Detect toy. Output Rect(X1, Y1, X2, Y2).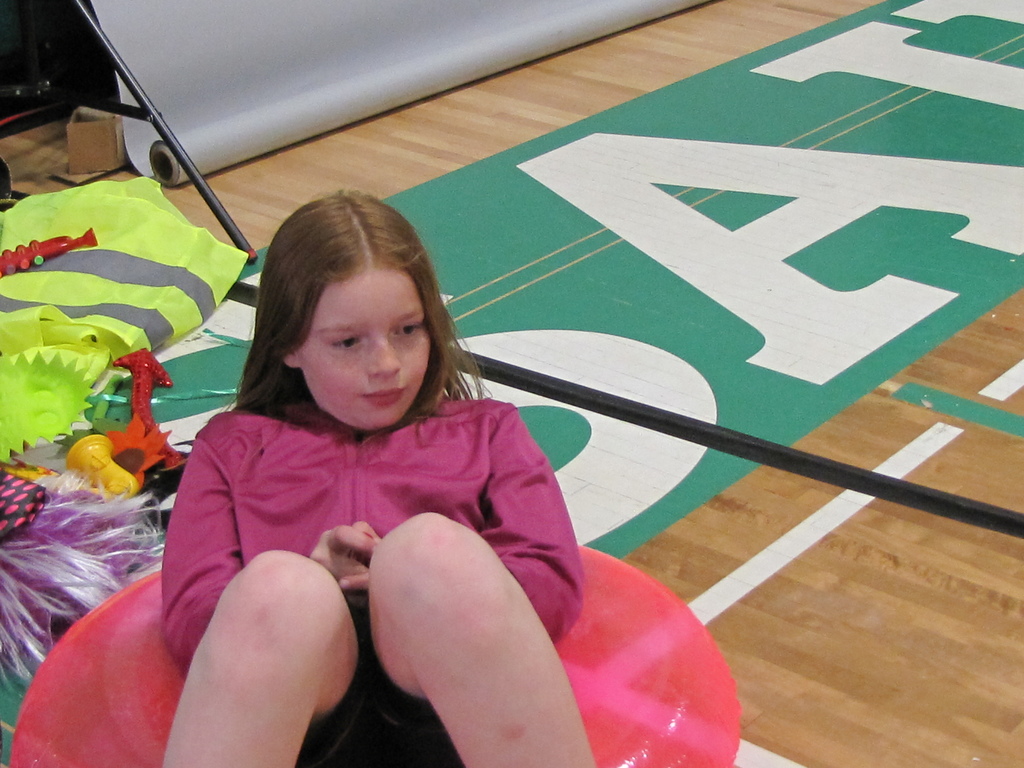
Rect(76, 390, 129, 420).
